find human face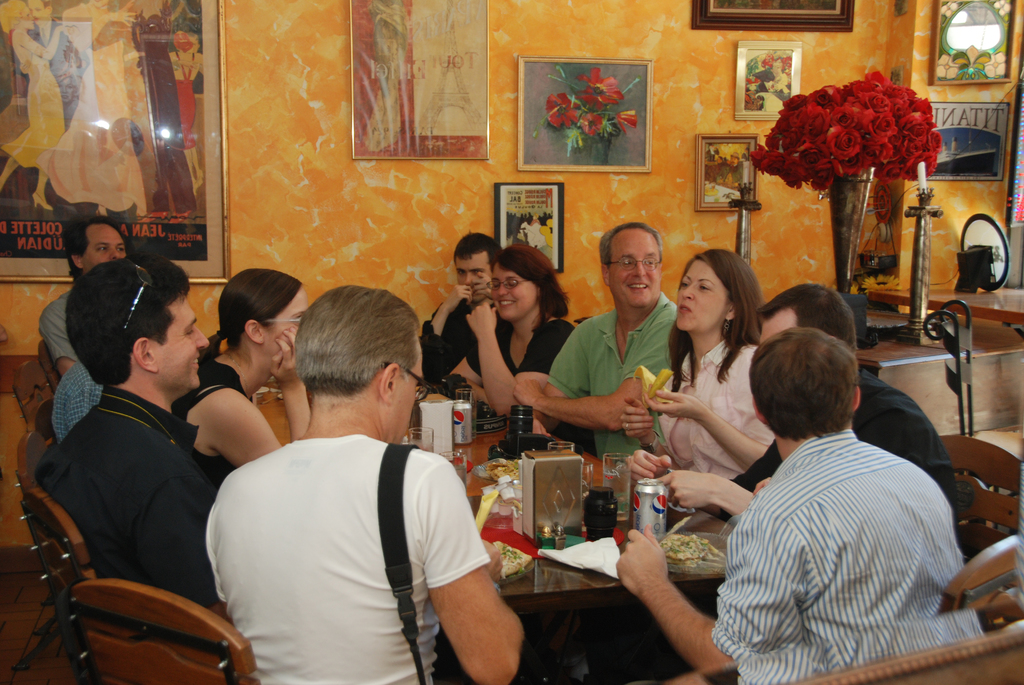
BBox(490, 266, 539, 322)
